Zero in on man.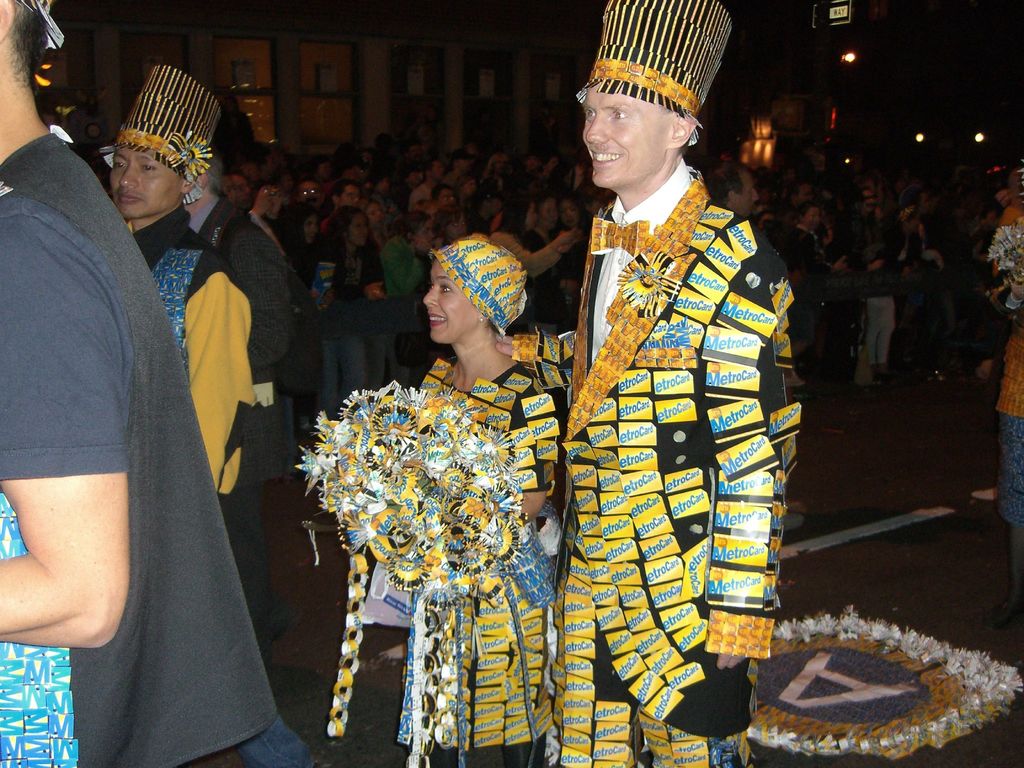
Zeroed in: x1=801 y1=197 x2=844 y2=347.
